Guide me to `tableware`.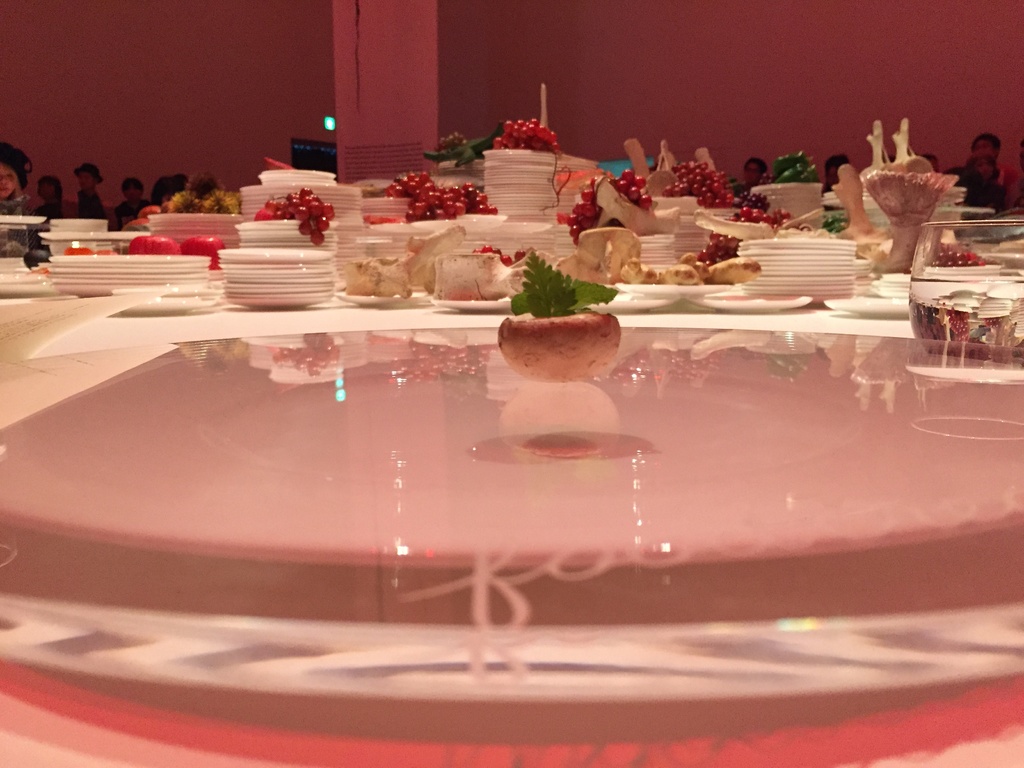
Guidance: left=916, top=232, right=1008, bottom=358.
